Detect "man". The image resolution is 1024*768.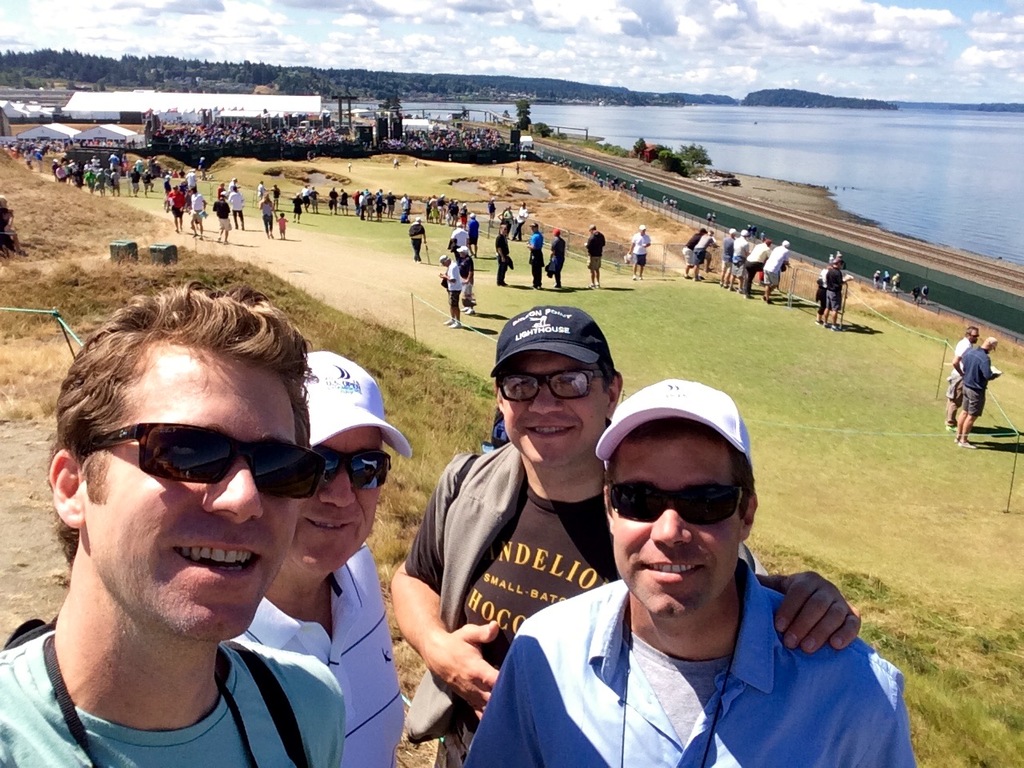
392 296 862 767.
